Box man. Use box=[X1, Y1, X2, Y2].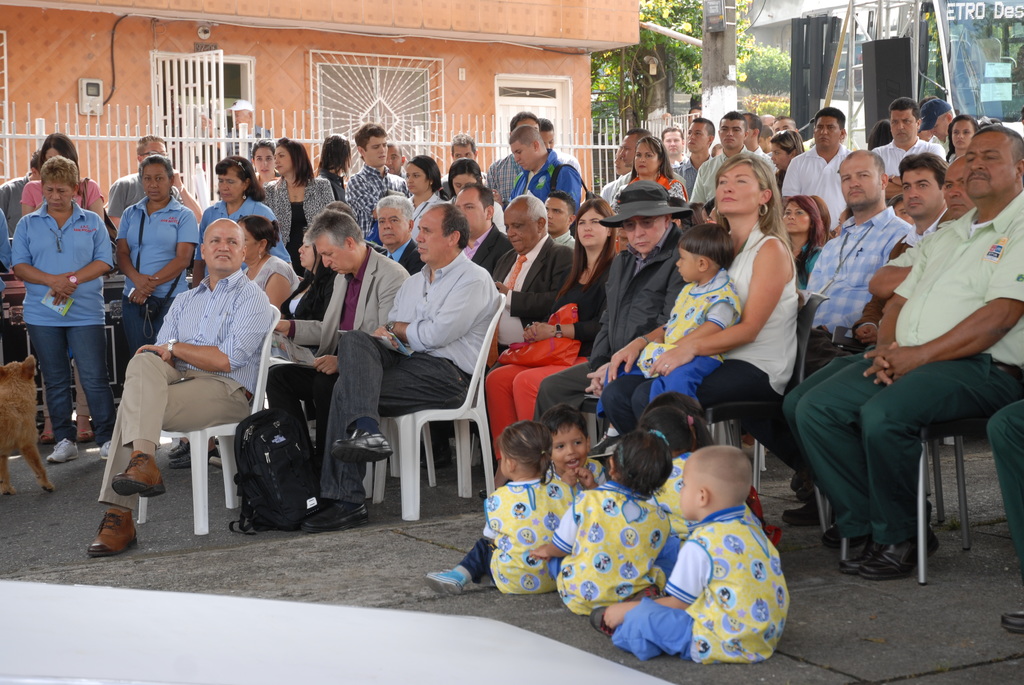
box=[799, 146, 914, 378].
